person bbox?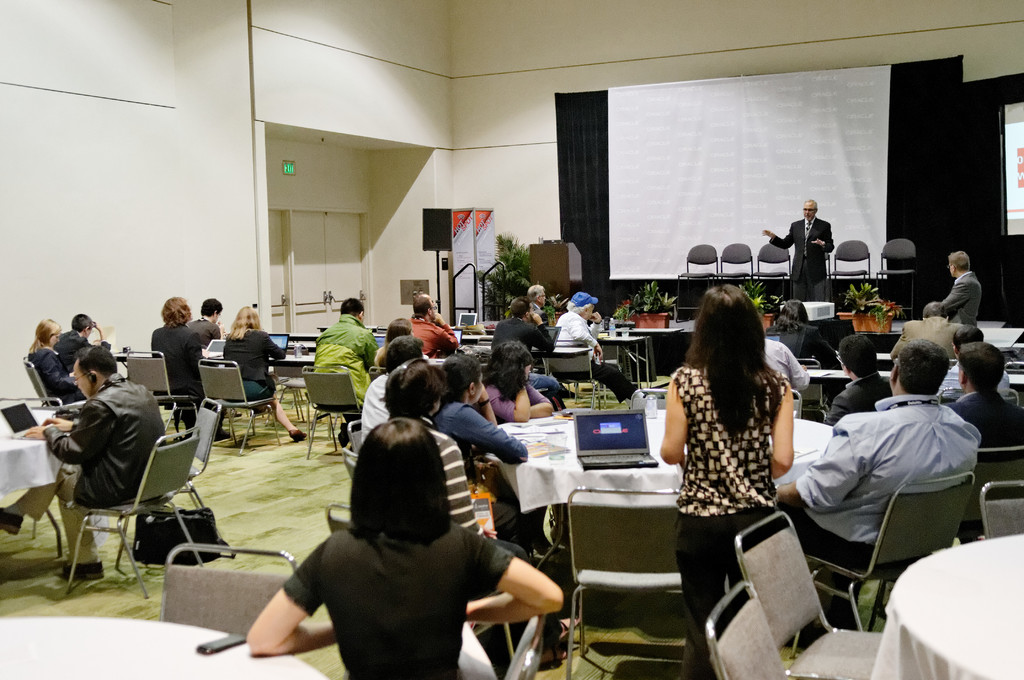
(left=659, top=280, right=792, bottom=679)
